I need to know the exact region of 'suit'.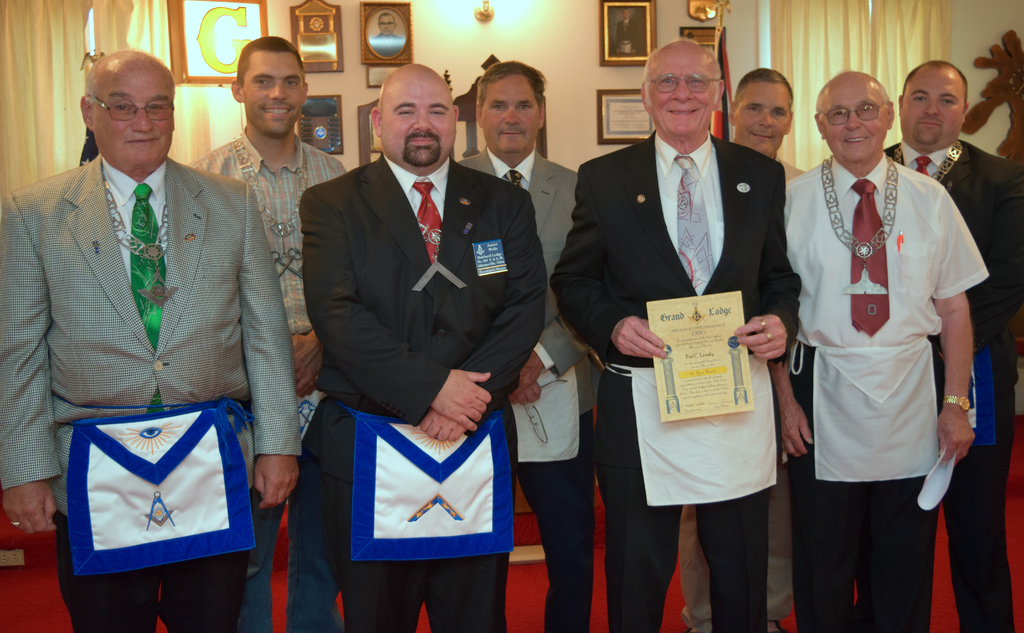
Region: select_region(370, 33, 405, 55).
